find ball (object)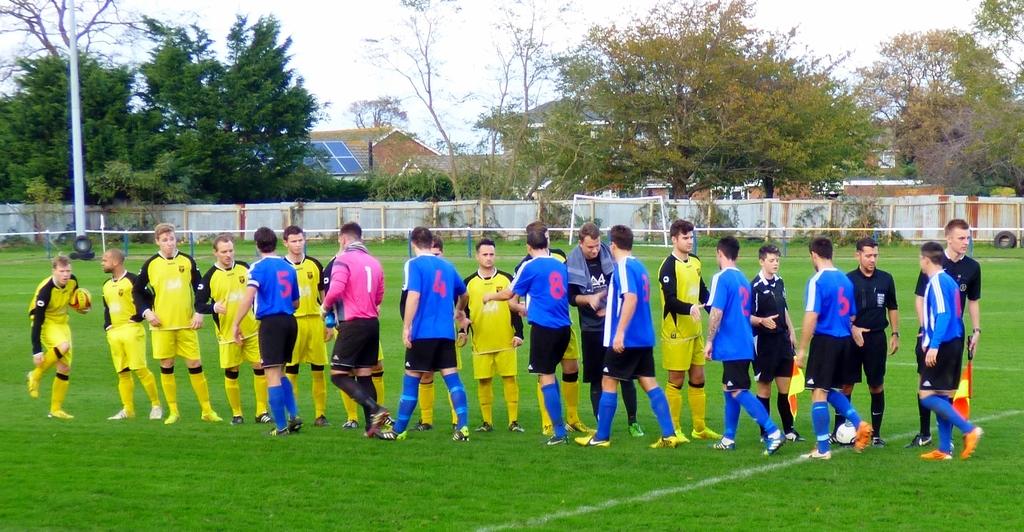
box=[838, 423, 857, 444]
